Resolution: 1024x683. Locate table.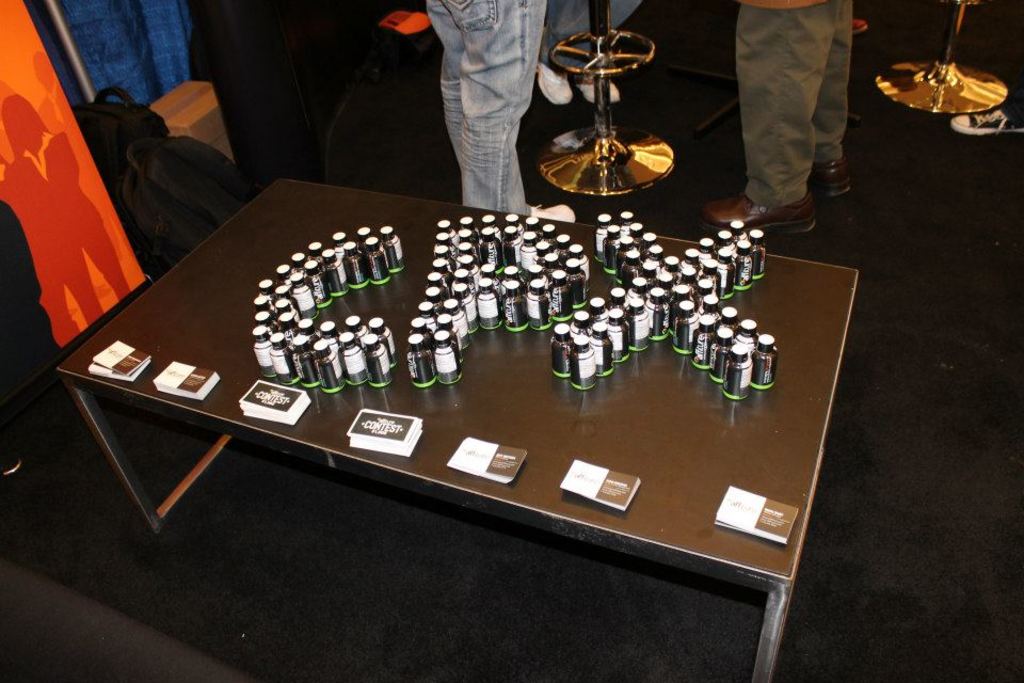
58 190 869 671.
